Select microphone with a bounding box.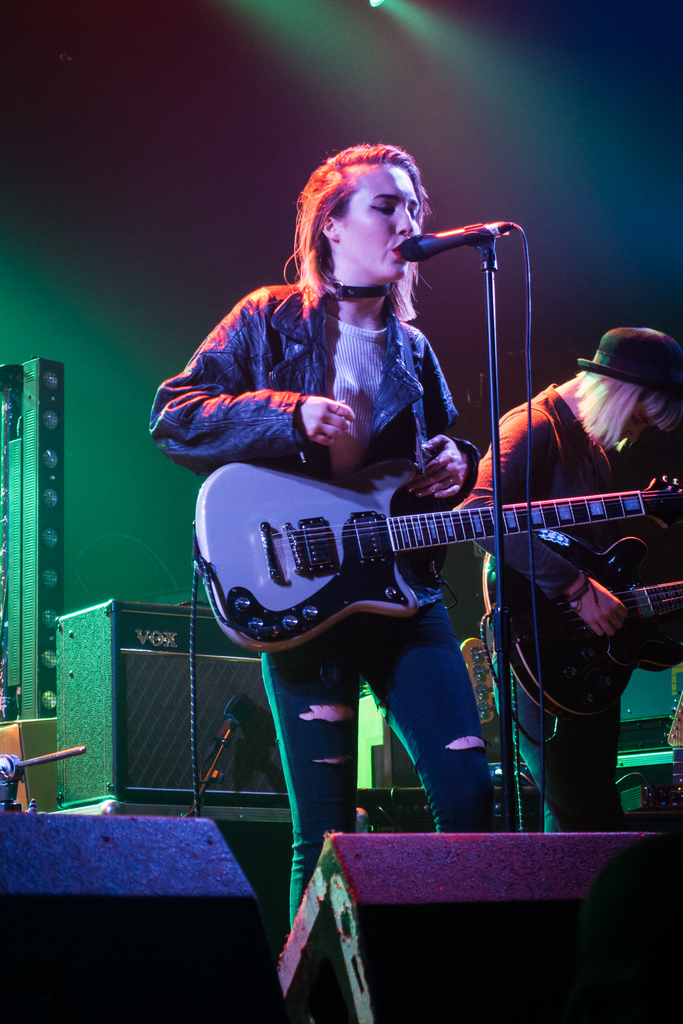
pyautogui.locateOnScreen(400, 227, 467, 264).
